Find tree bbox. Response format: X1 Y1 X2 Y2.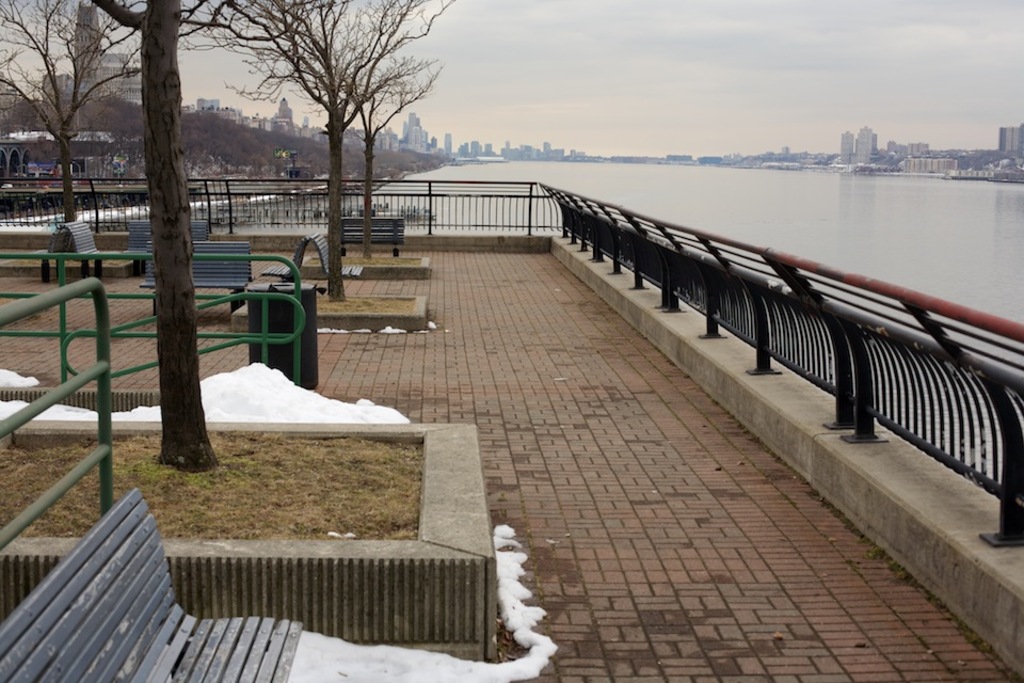
87 0 222 476.
